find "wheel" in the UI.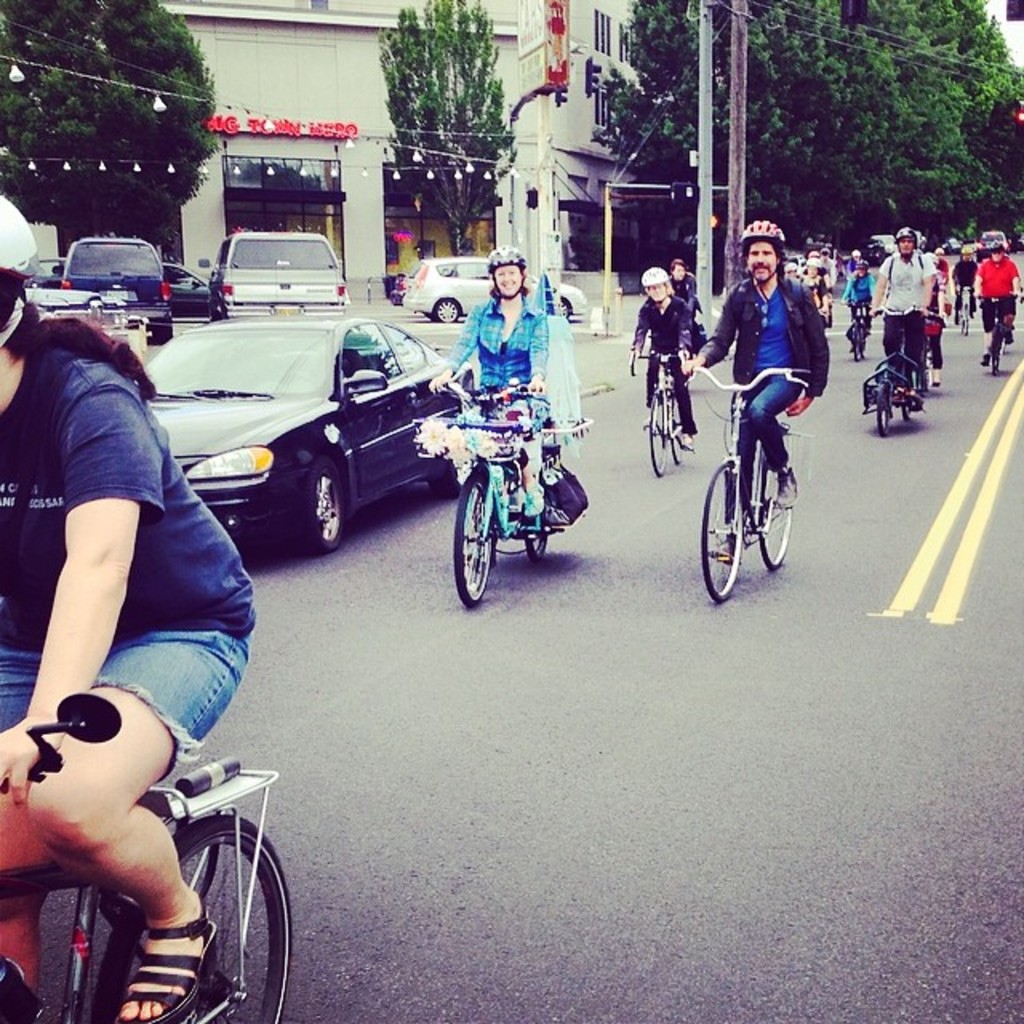
UI element at bbox=(550, 296, 571, 320).
